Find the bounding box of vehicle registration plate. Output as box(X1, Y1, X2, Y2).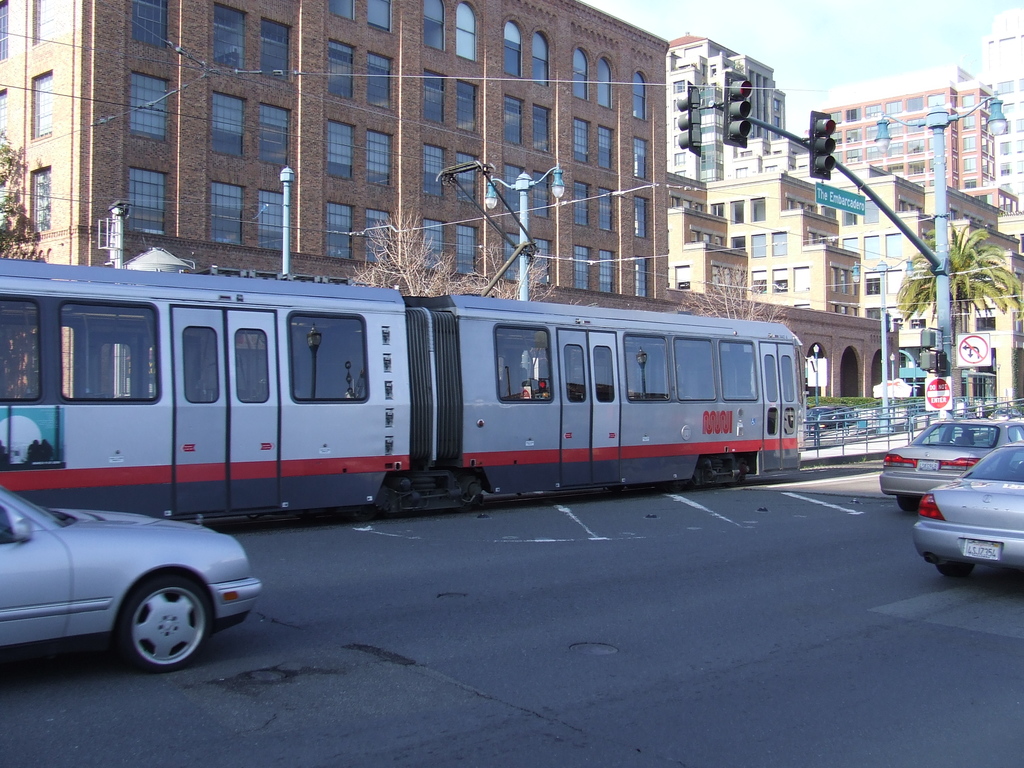
box(960, 540, 1002, 565).
